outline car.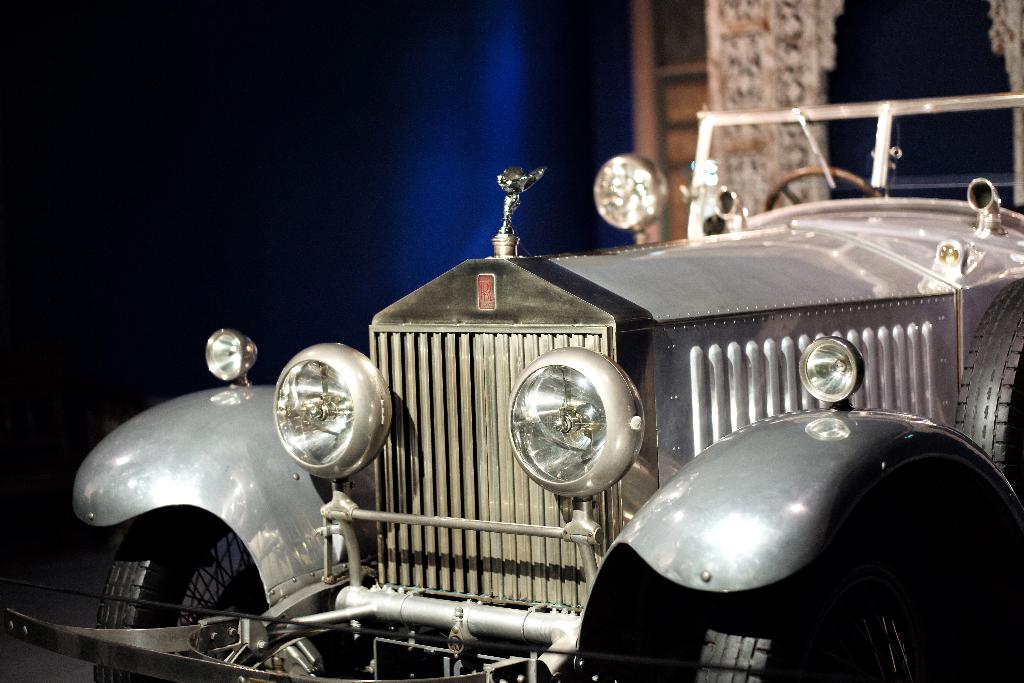
Outline: {"left": 0, "top": 90, "right": 1023, "bottom": 682}.
